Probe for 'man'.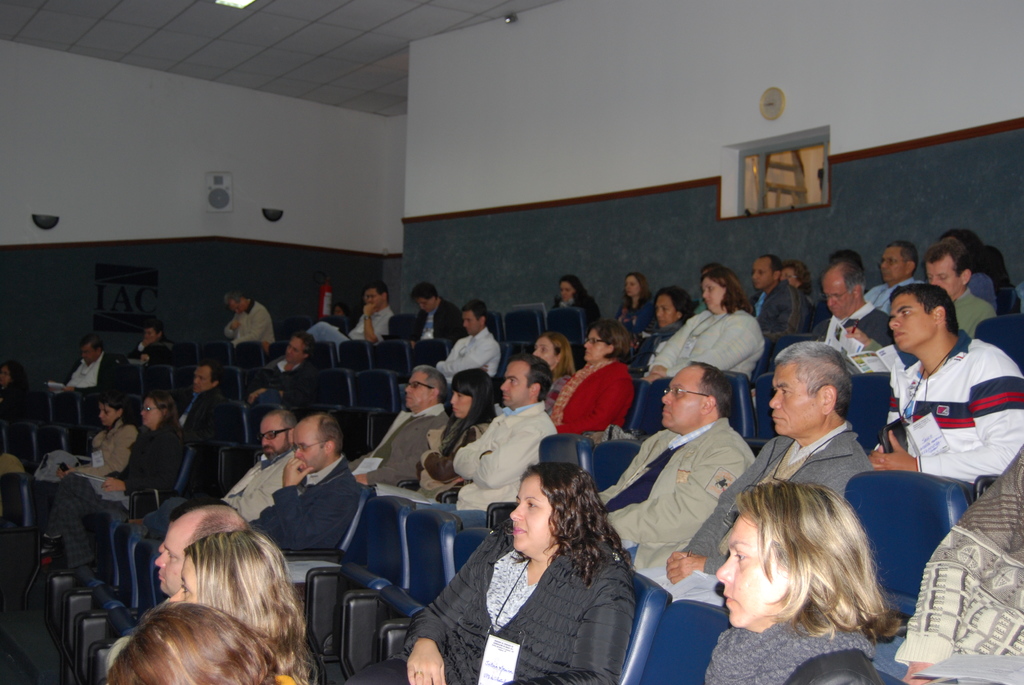
Probe result: bbox(253, 335, 318, 407).
